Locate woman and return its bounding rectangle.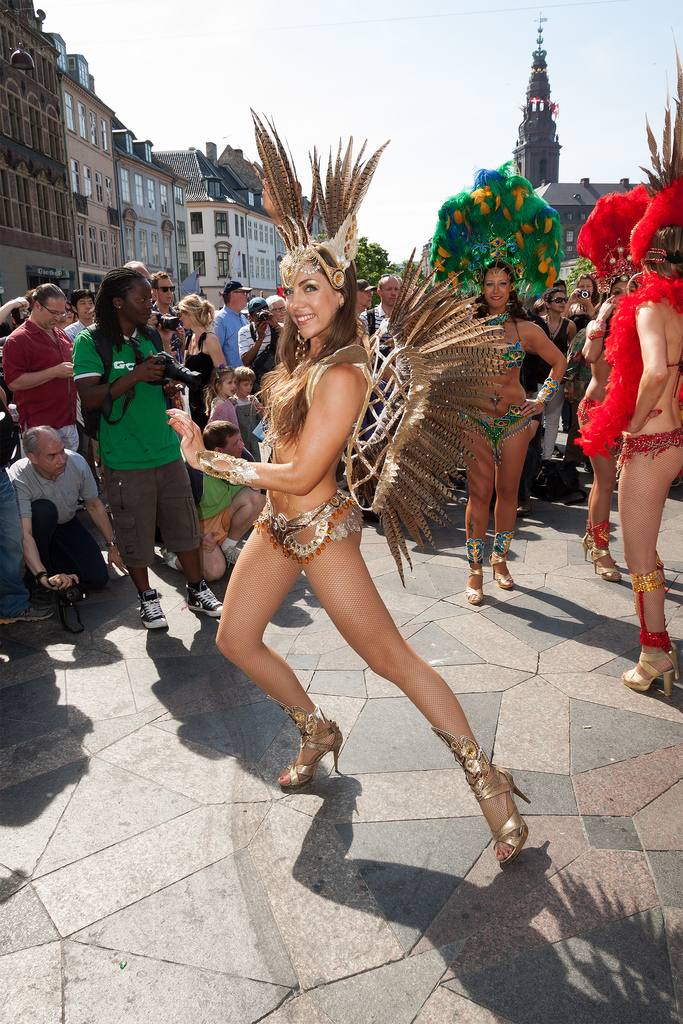
pyautogui.locateOnScreen(427, 253, 567, 603).
